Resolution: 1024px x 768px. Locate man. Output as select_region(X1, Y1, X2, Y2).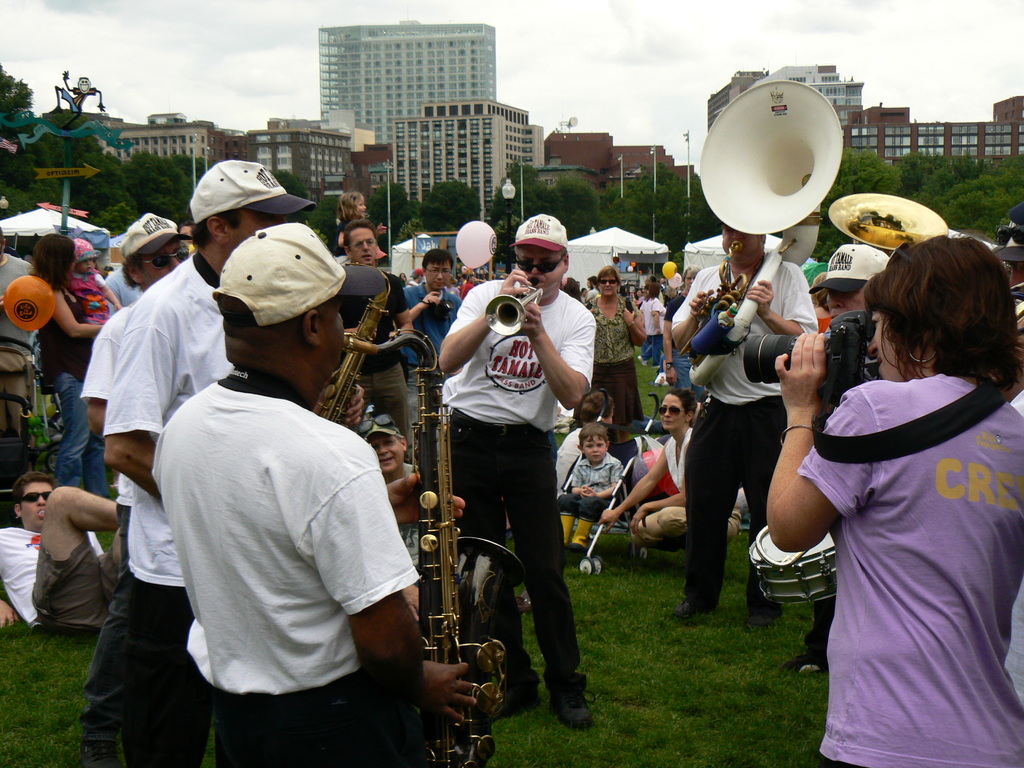
select_region(0, 471, 129, 636).
